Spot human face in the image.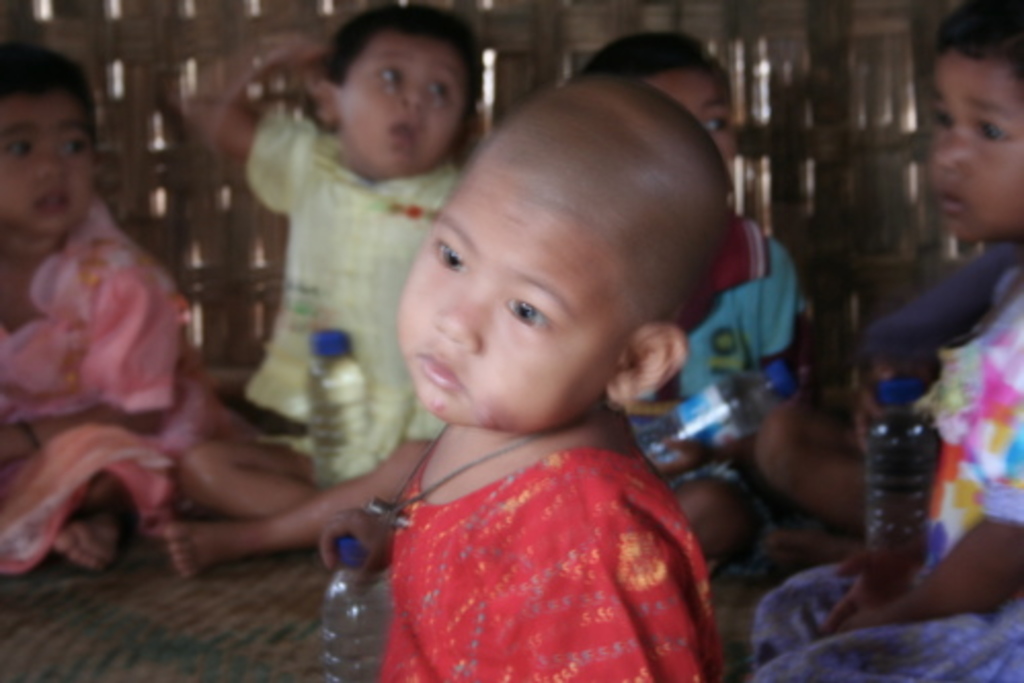
human face found at [636, 64, 731, 168].
